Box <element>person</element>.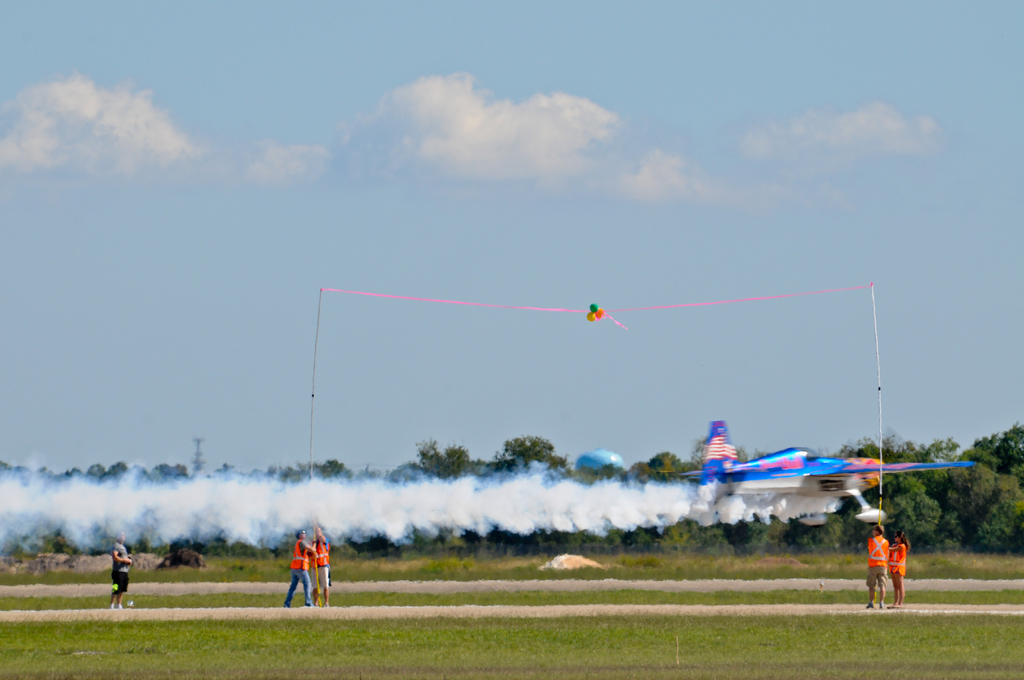
<region>883, 536, 904, 601</region>.
